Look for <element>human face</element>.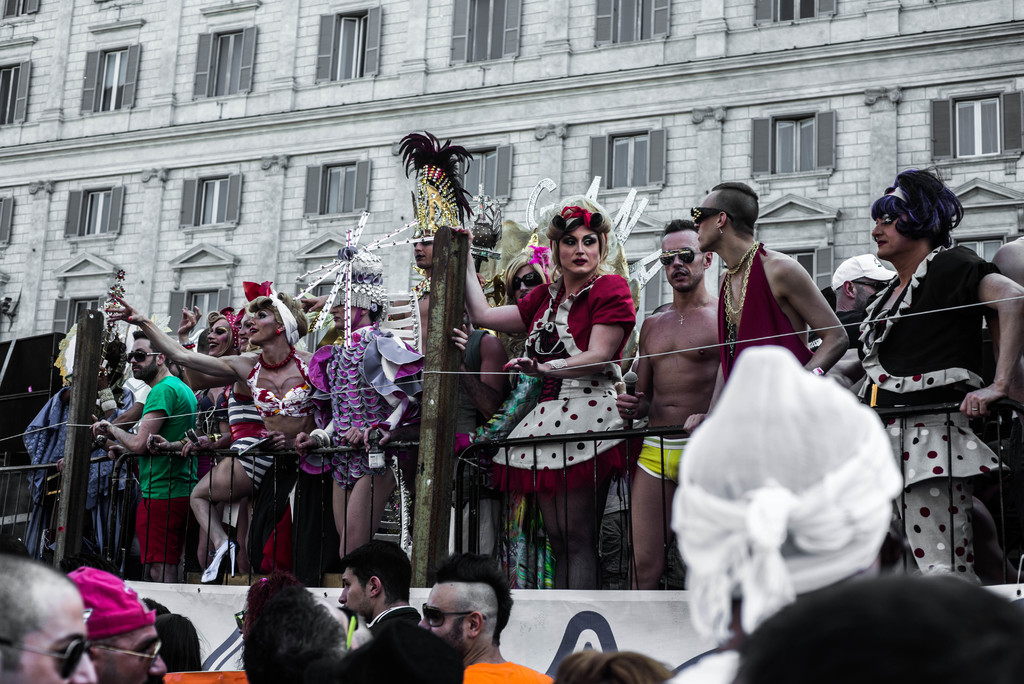
Found: pyautogui.locateOnScreen(662, 232, 702, 291).
